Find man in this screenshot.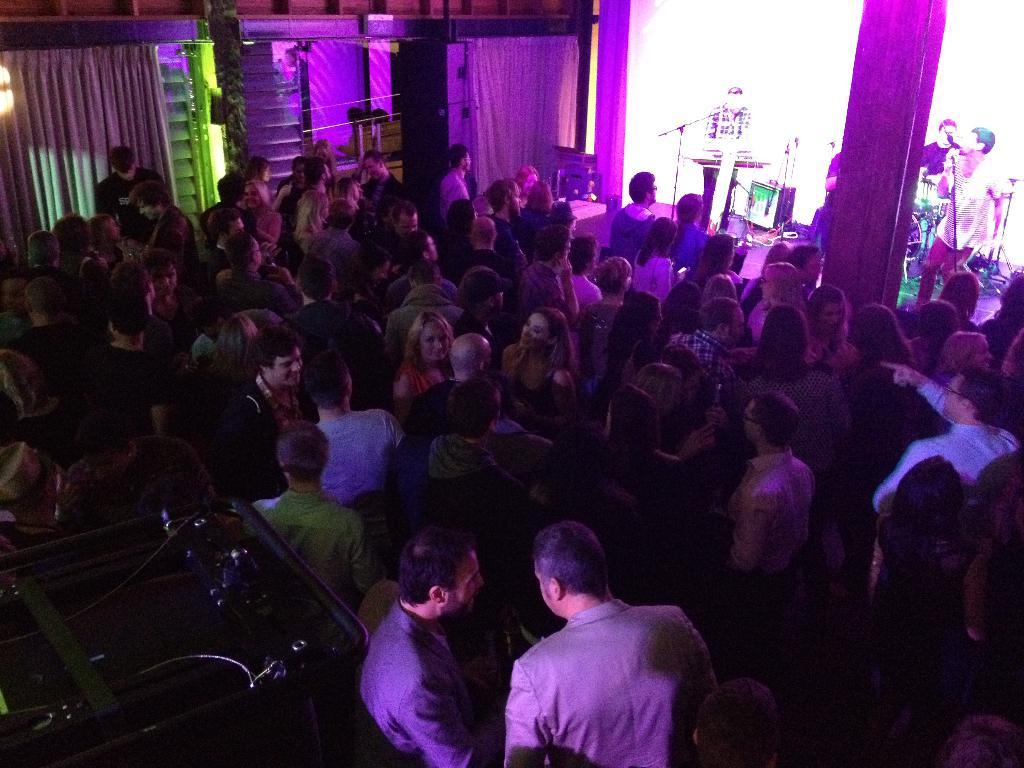
The bounding box for man is {"left": 874, "top": 362, "right": 1023, "bottom": 527}.
